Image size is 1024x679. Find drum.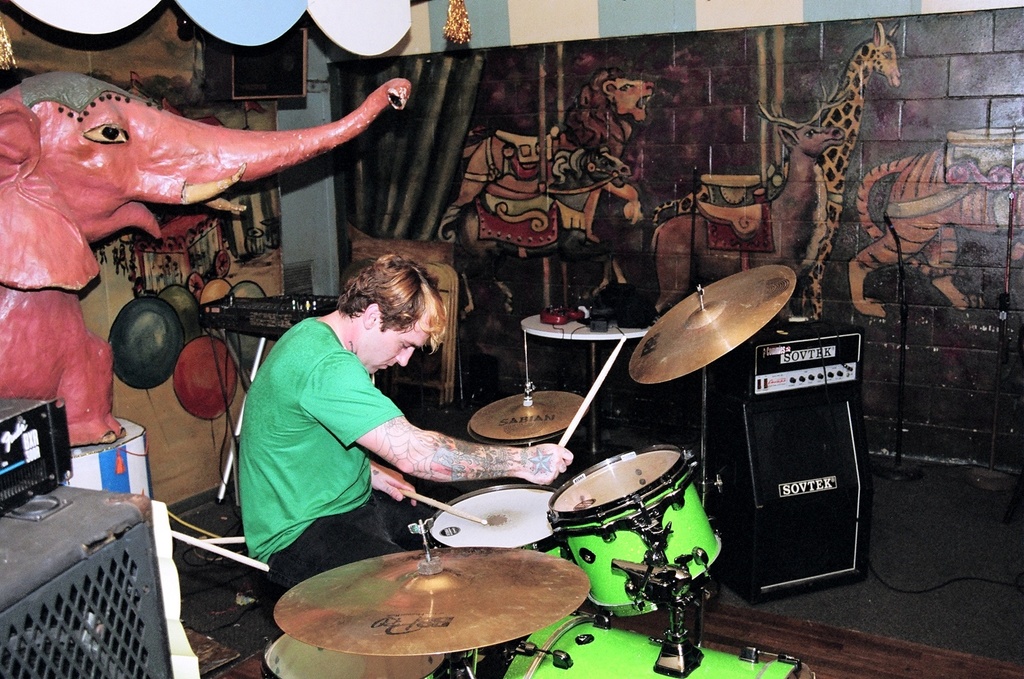
(471,611,818,678).
